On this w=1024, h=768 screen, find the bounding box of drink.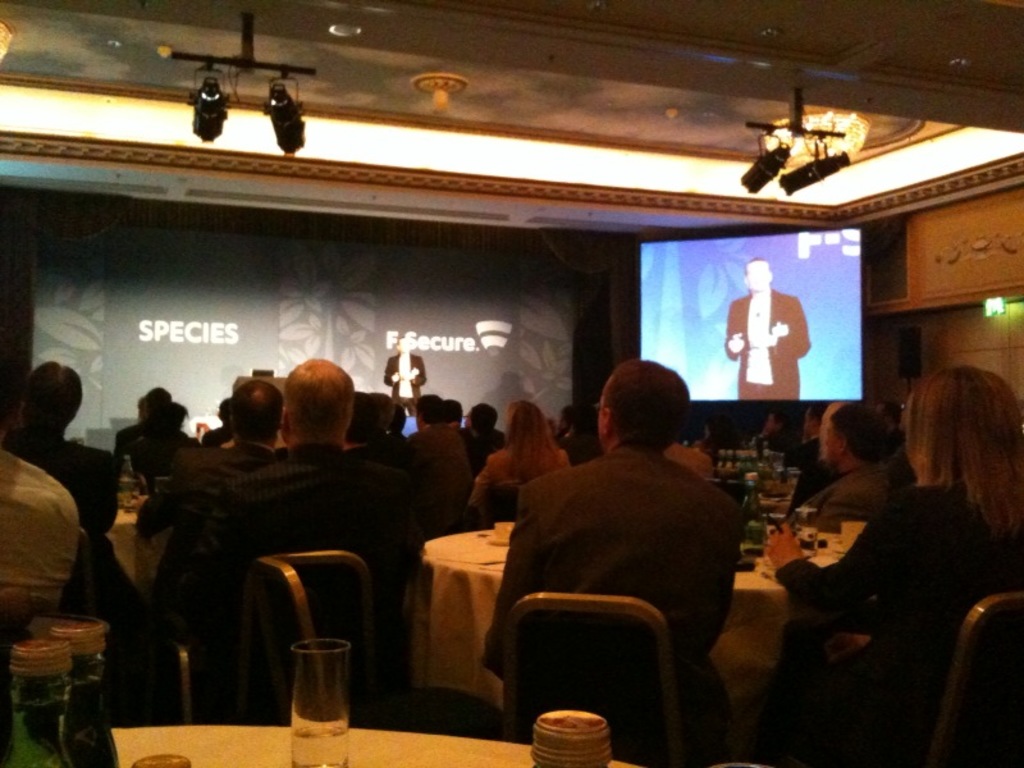
Bounding box: l=288, t=717, r=351, b=767.
